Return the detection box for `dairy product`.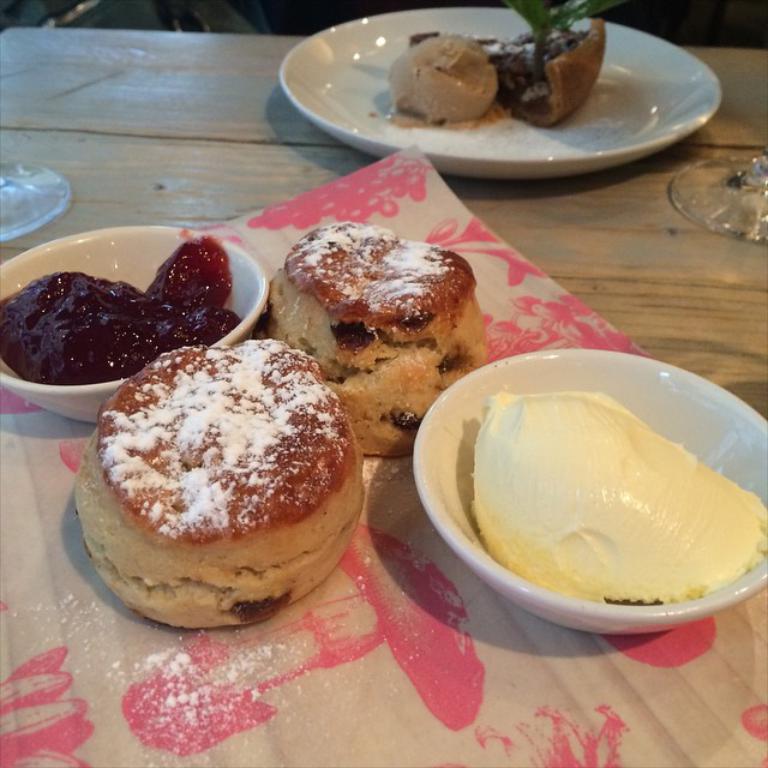
bbox=(390, 35, 500, 119).
